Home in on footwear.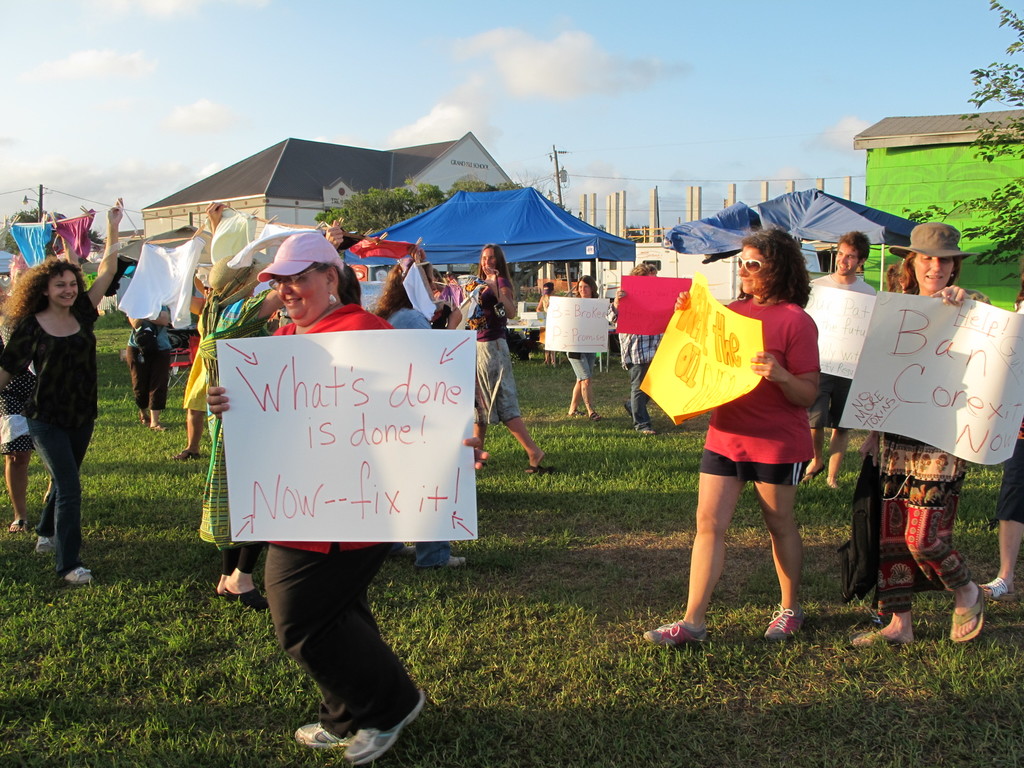
Homed in at (65,568,97,584).
